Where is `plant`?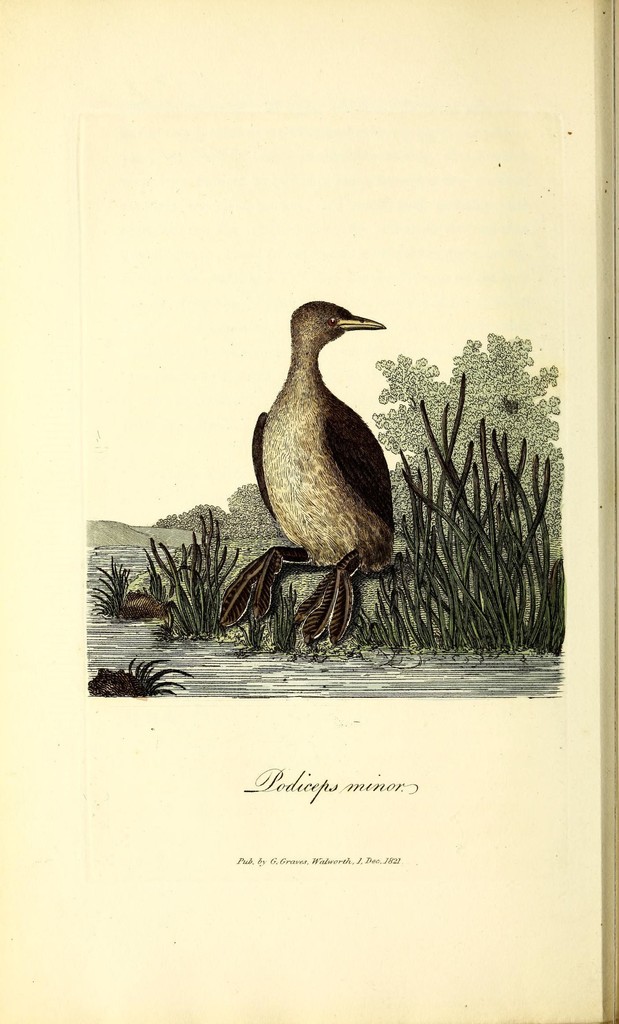
117/659/194/703.
